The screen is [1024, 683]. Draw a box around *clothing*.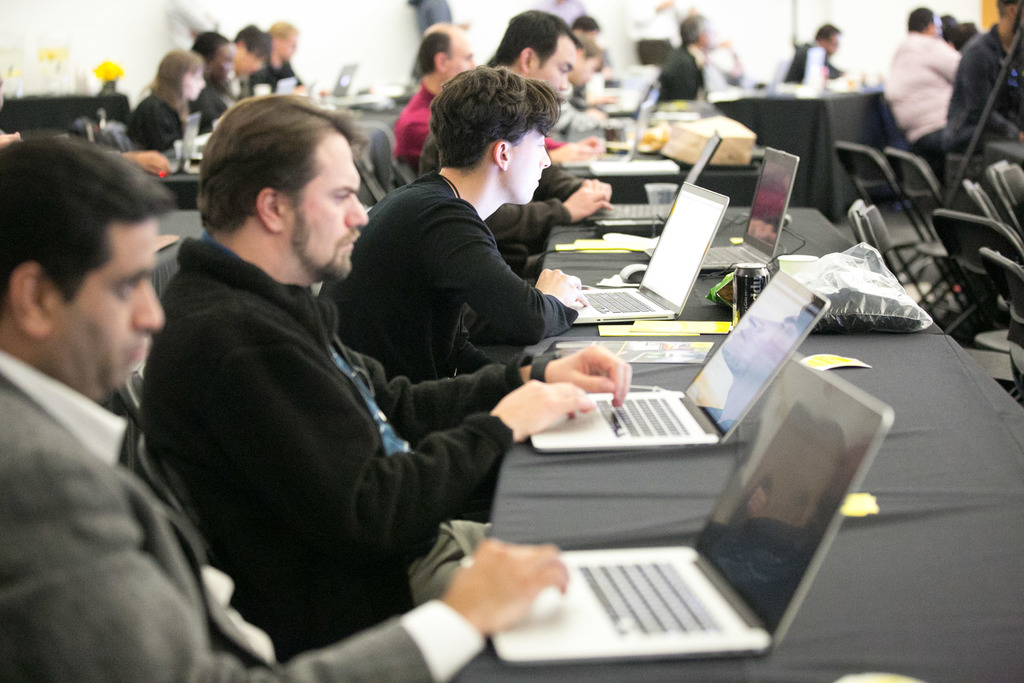
(left=319, top=167, right=581, bottom=389).
